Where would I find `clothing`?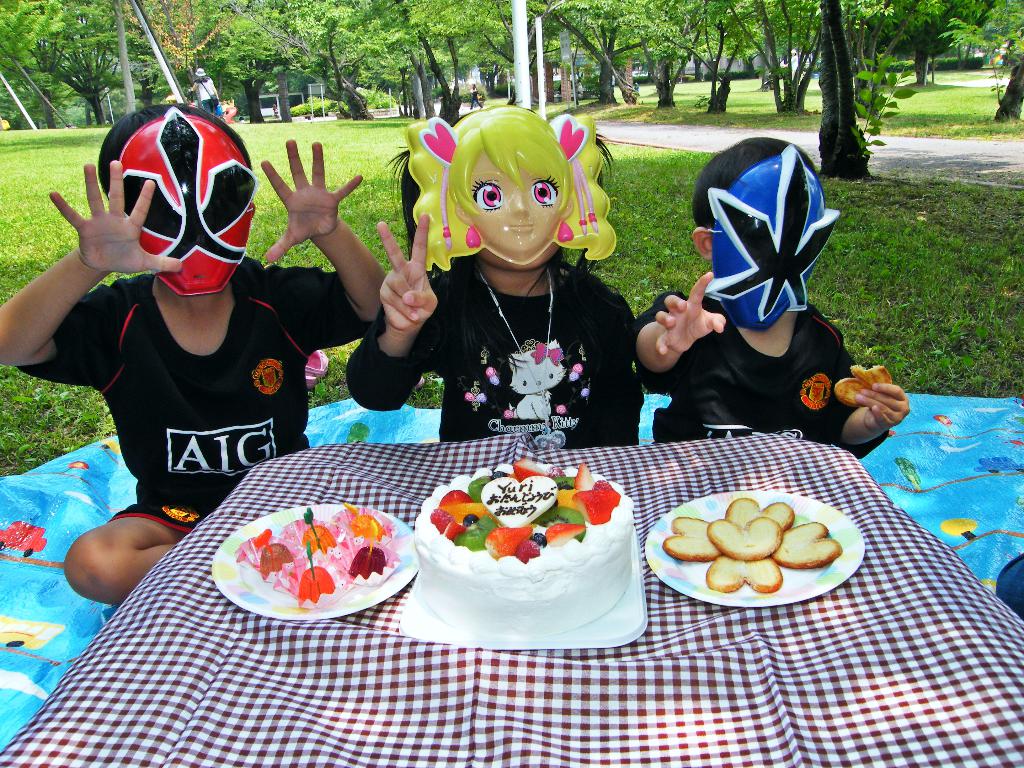
At 13/255/372/508.
